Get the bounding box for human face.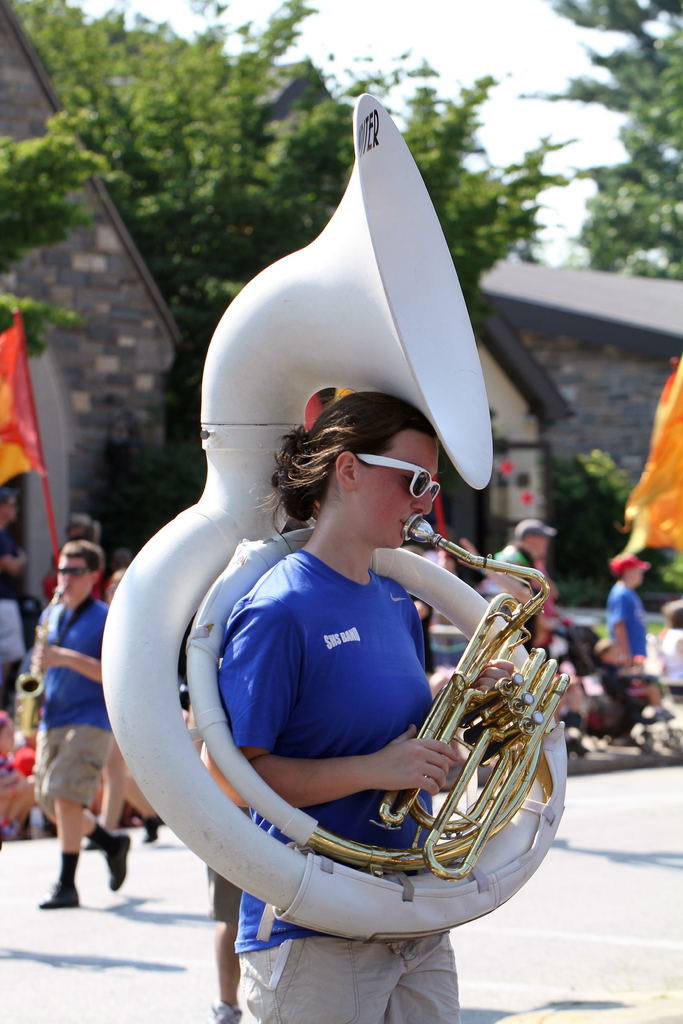
[left=360, top=434, right=442, bottom=552].
